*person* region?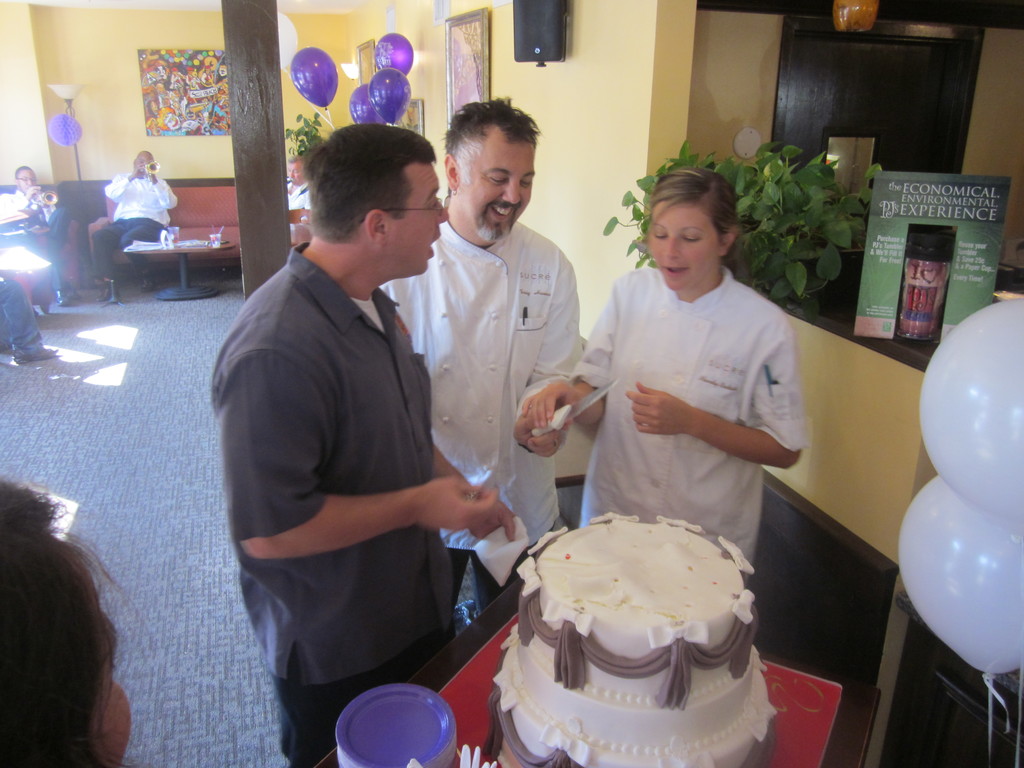
372/94/577/641
